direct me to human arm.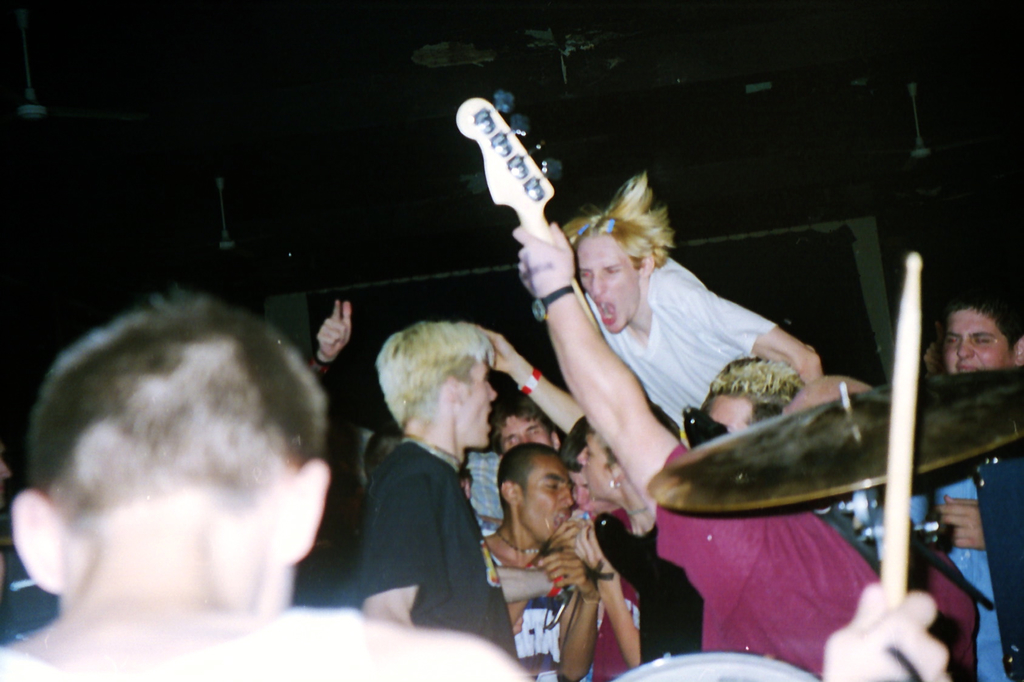
Direction: [552, 289, 682, 518].
